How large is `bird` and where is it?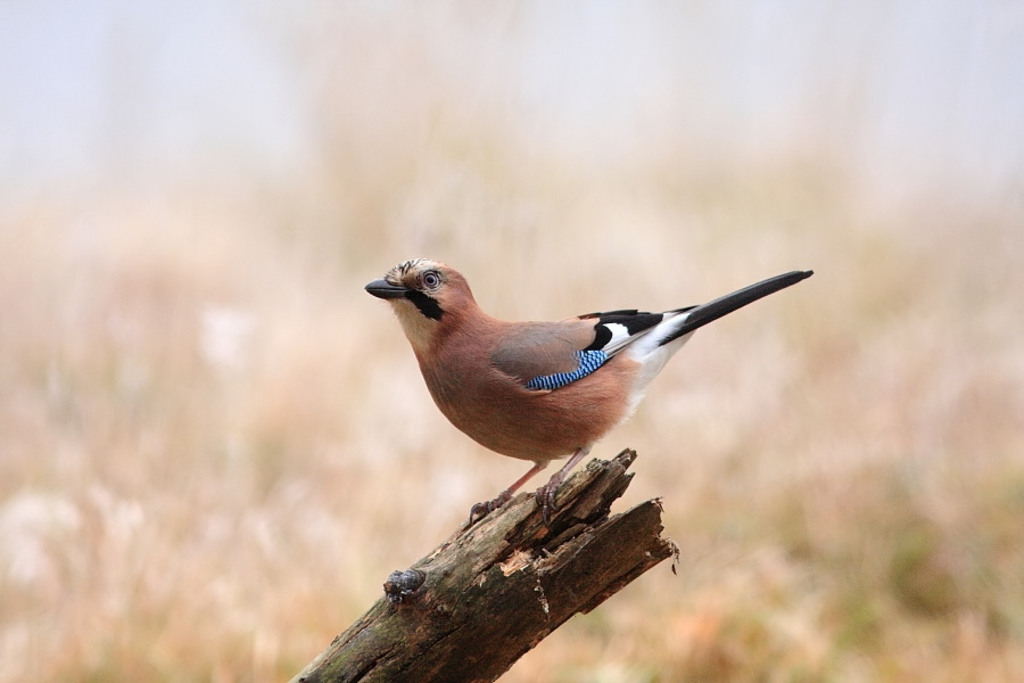
Bounding box: <region>346, 253, 801, 503</region>.
